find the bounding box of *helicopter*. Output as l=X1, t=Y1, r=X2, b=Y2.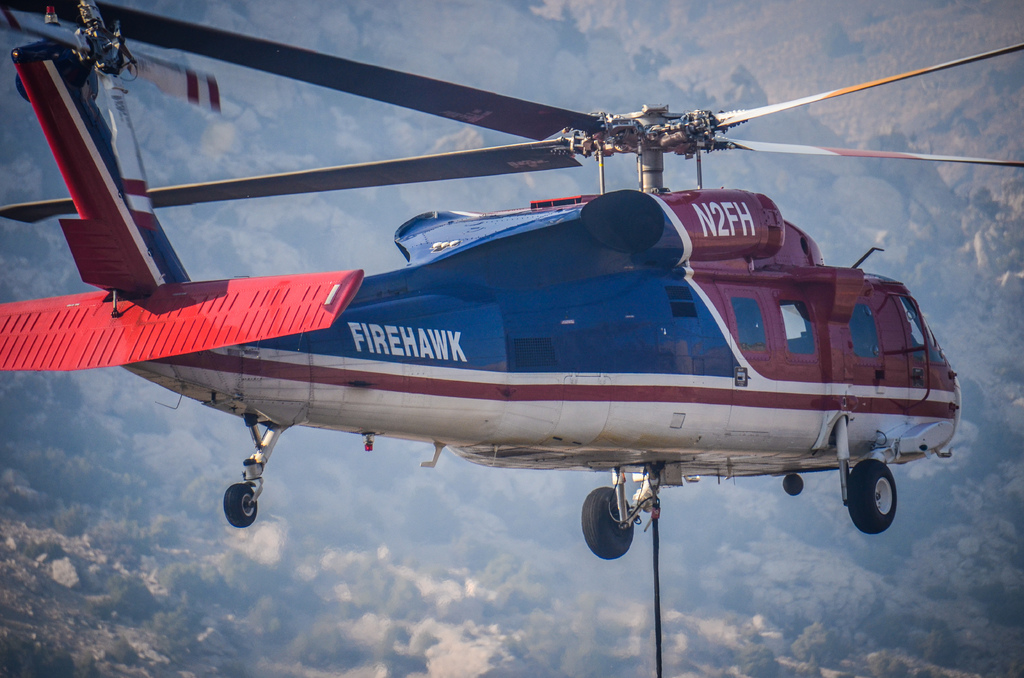
l=0, t=0, r=1023, b=565.
